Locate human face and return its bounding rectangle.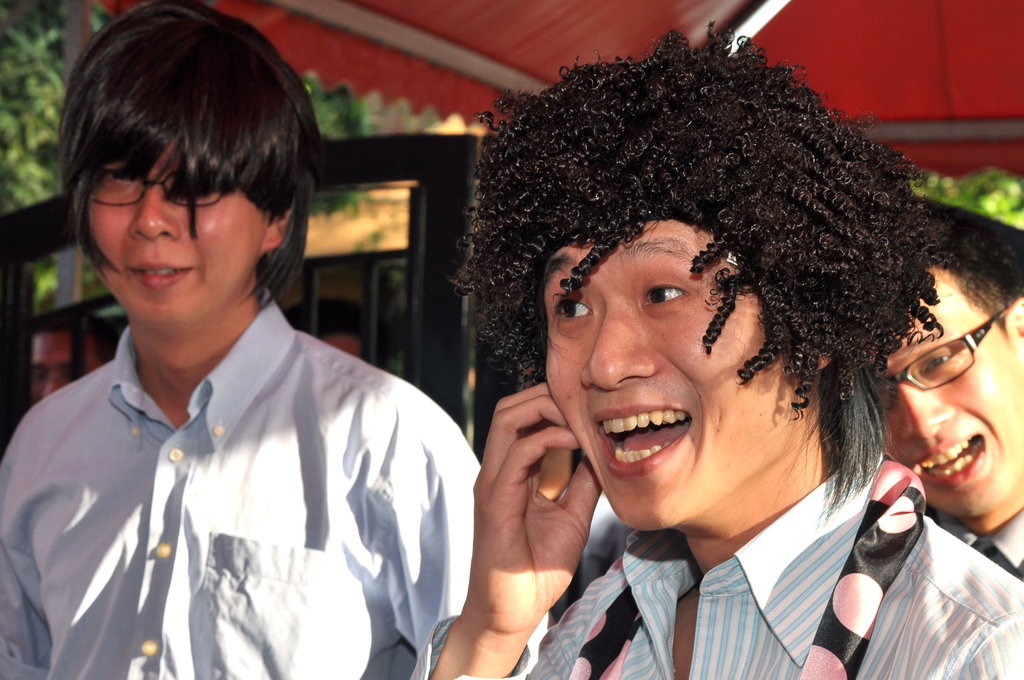
select_region(545, 220, 803, 534).
